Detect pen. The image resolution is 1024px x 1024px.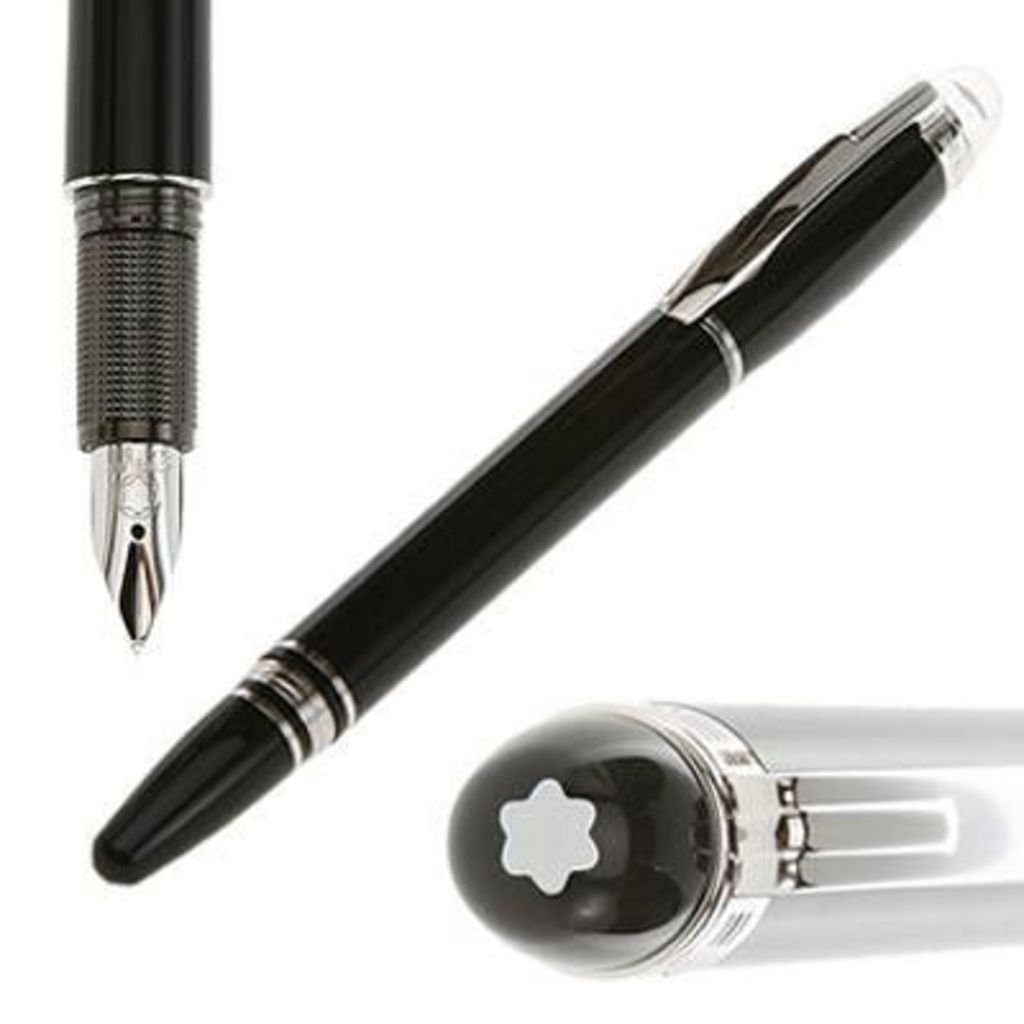
61,0,218,676.
